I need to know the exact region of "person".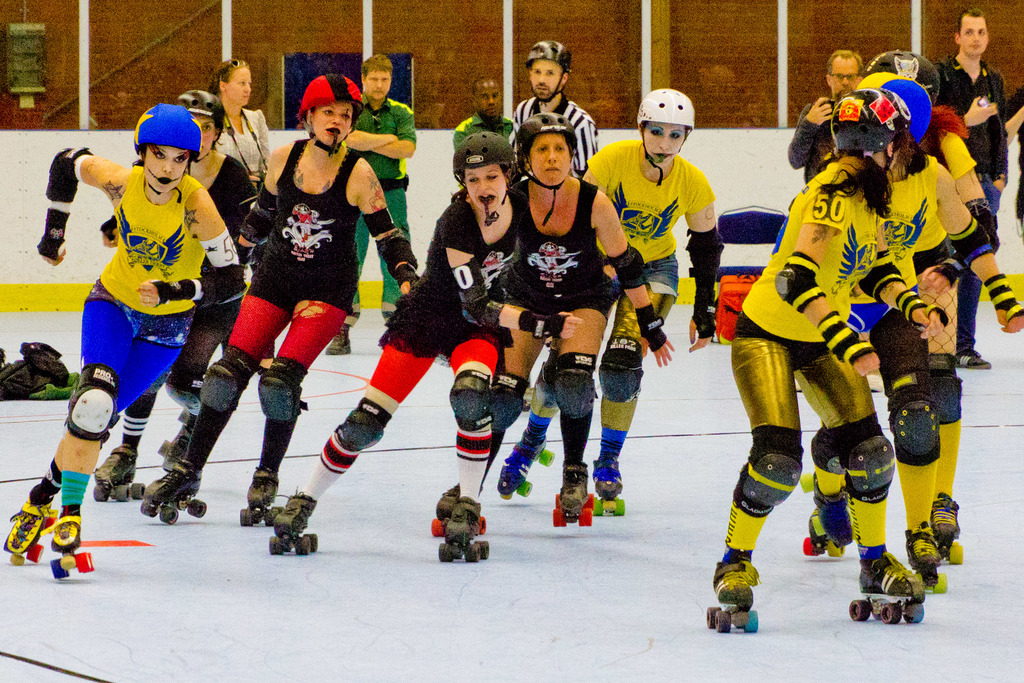
Region: {"x1": 740, "y1": 61, "x2": 929, "y2": 633}.
